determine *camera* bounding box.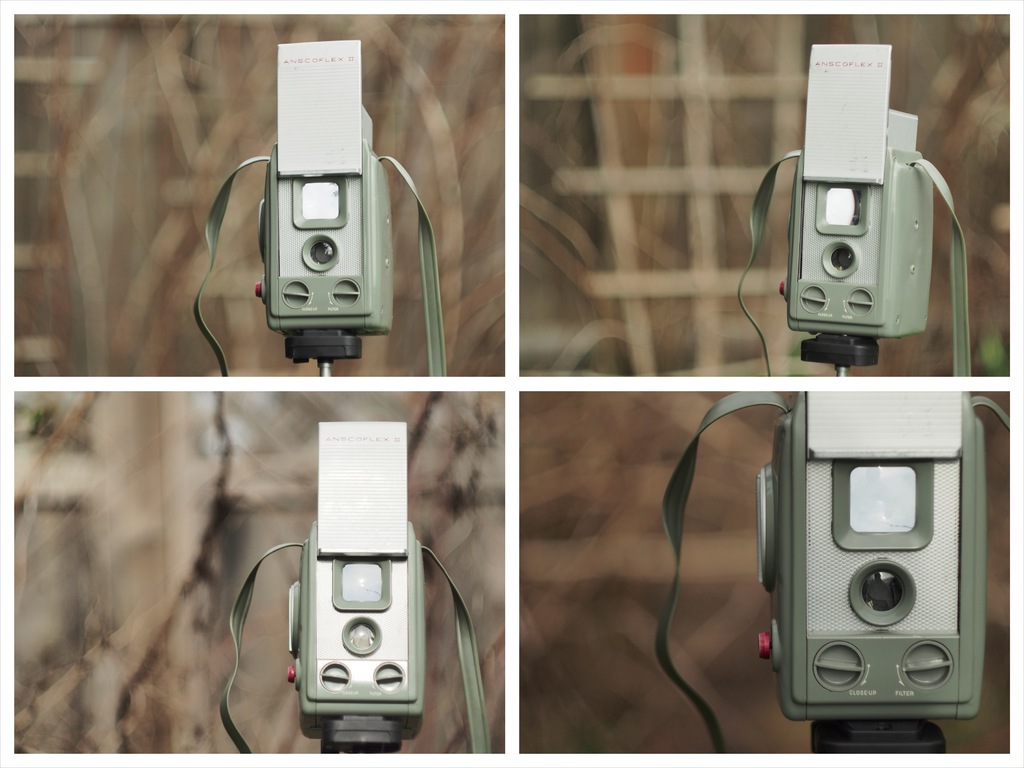
Determined: [x1=289, y1=417, x2=427, y2=733].
